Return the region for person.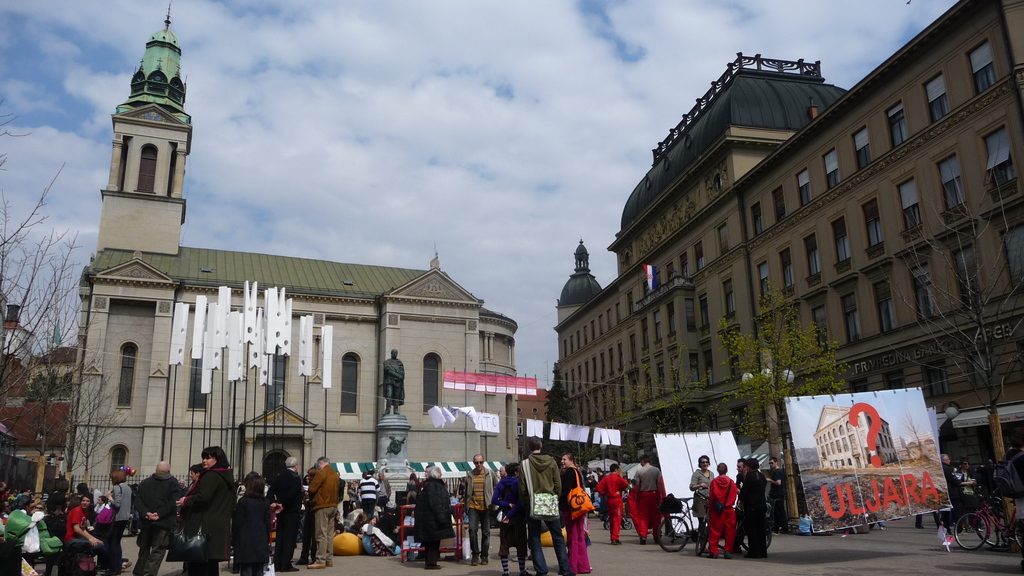
{"x1": 688, "y1": 459, "x2": 718, "y2": 549}.
